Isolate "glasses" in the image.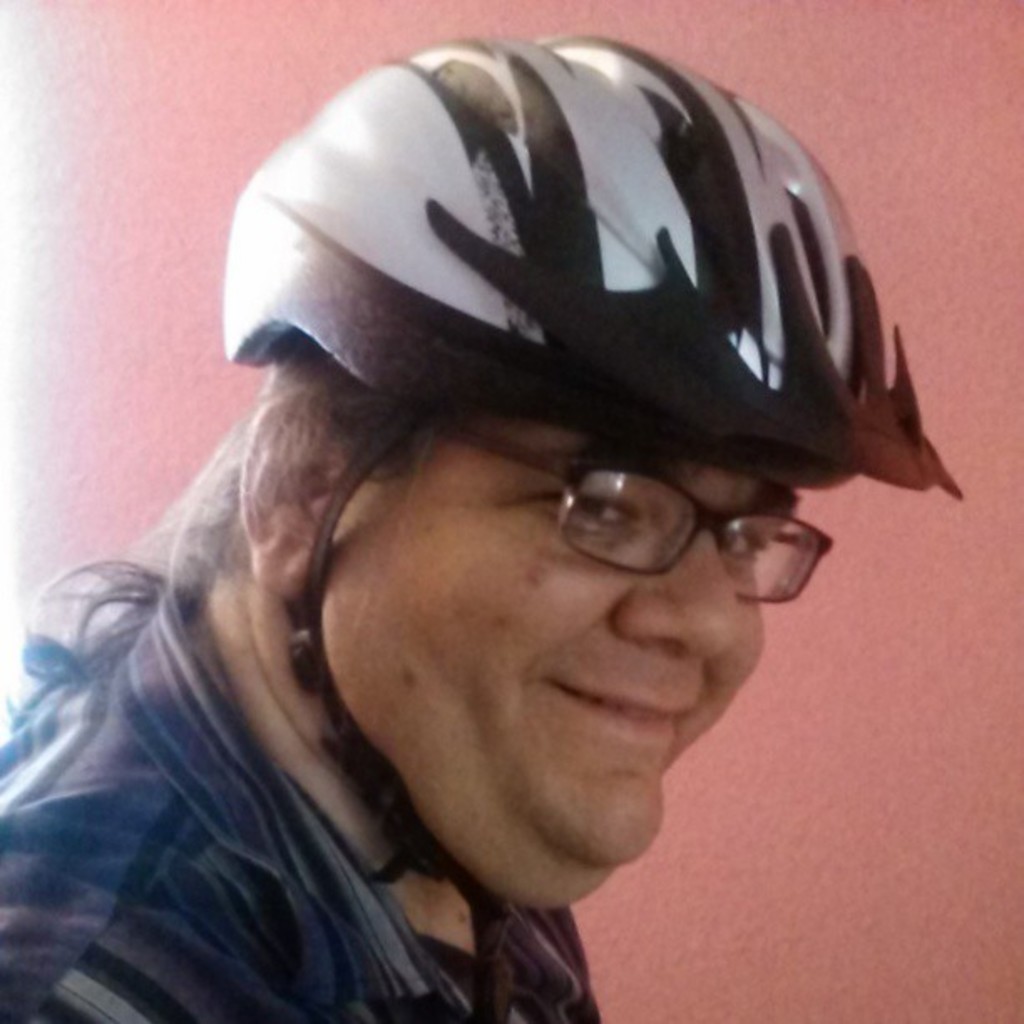
Isolated region: (450, 452, 818, 592).
